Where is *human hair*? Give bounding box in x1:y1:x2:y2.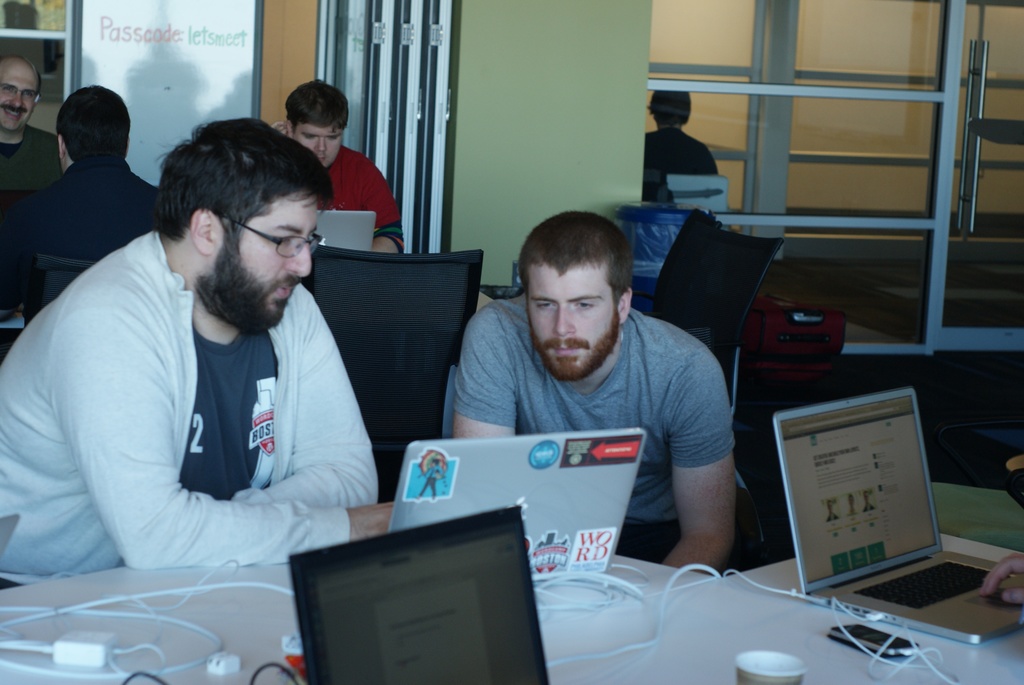
433:457:441:468.
